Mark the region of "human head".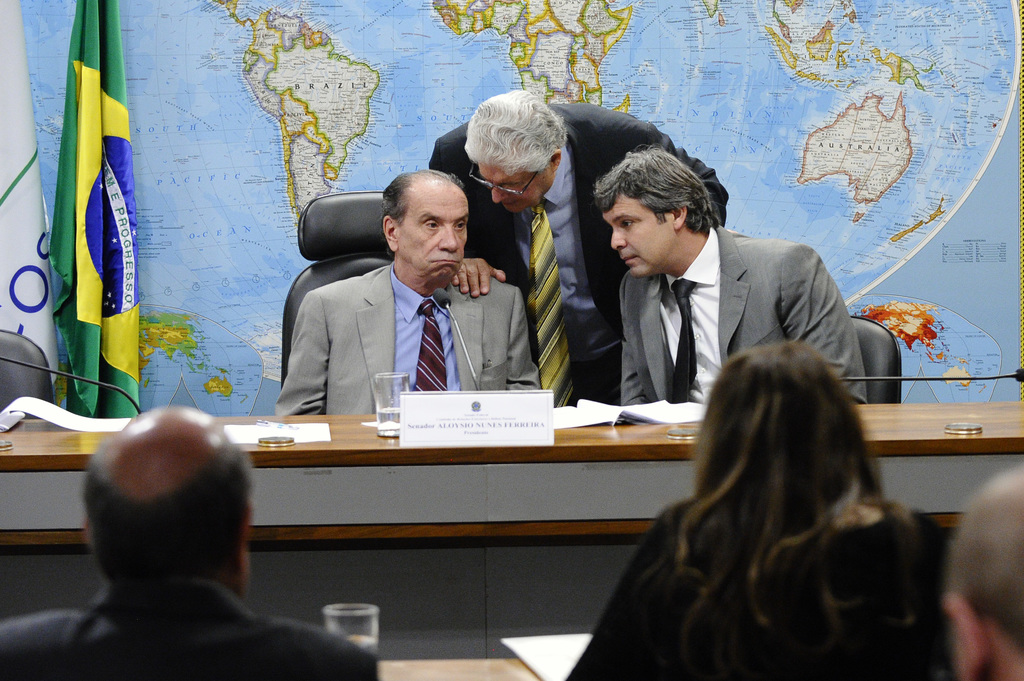
Region: {"left": 936, "top": 462, "right": 1023, "bottom": 680}.
